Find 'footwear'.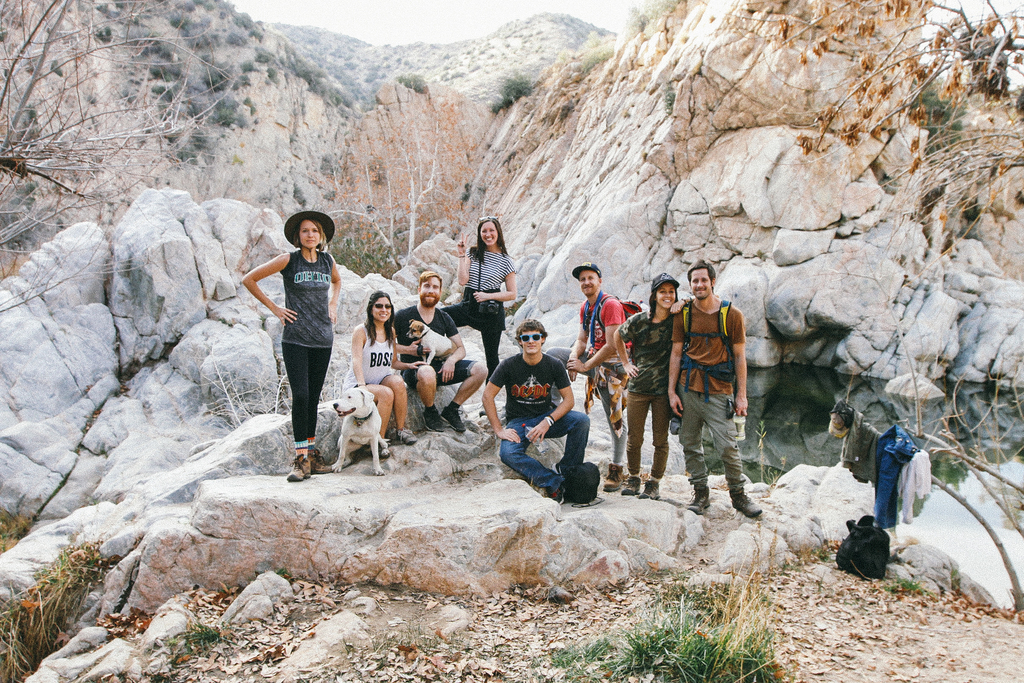
[623,475,637,495].
